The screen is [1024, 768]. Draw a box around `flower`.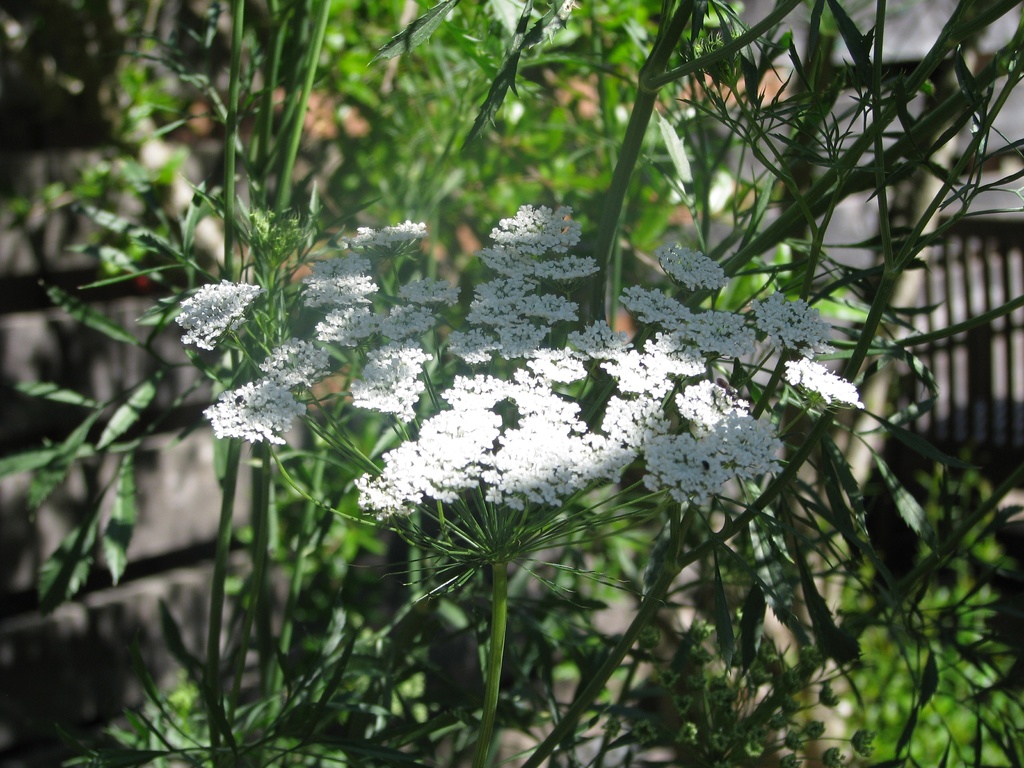
bbox=(668, 248, 718, 295).
